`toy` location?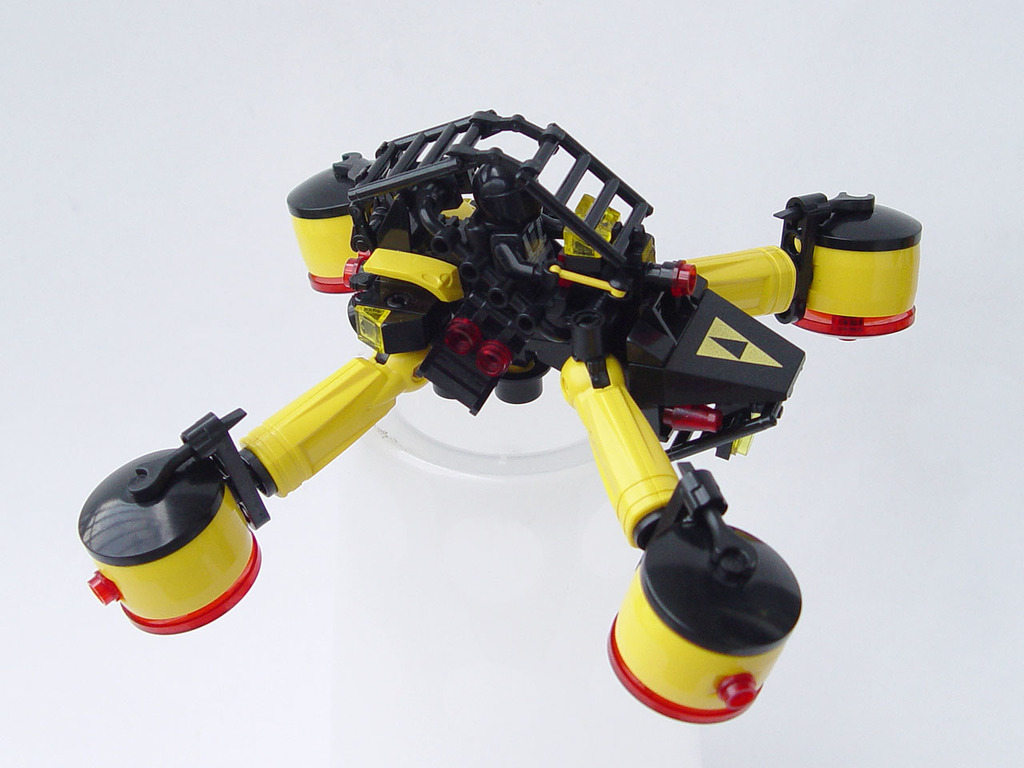
(66,104,936,698)
